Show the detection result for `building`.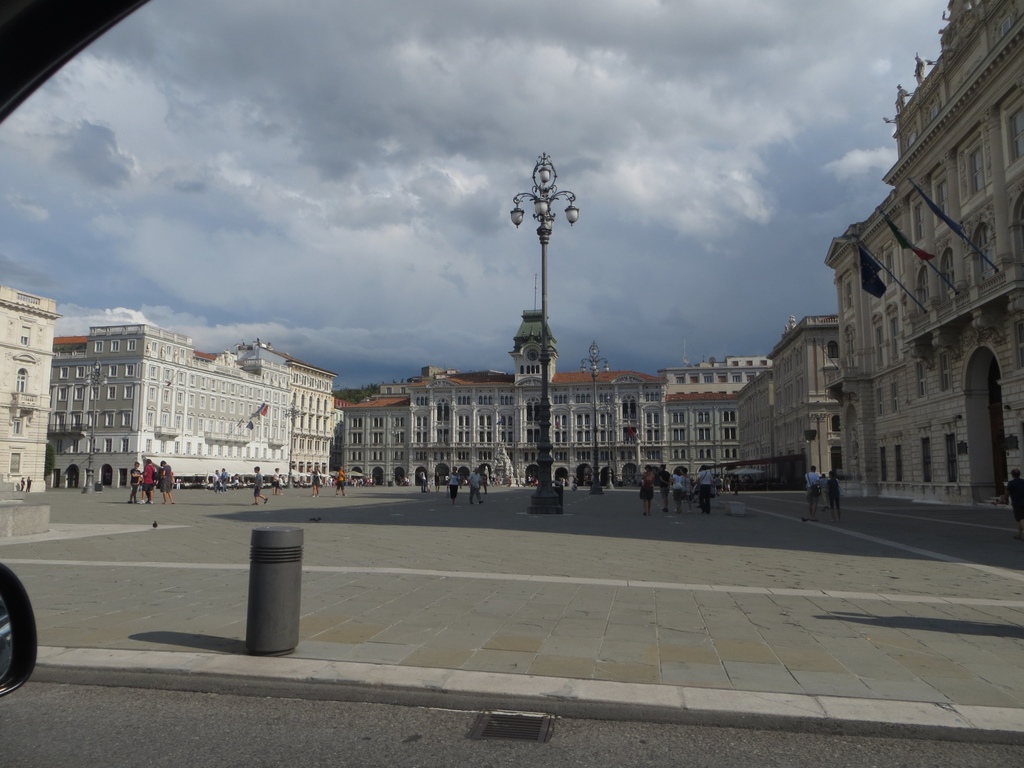
left=730, top=311, right=835, bottom=488.
